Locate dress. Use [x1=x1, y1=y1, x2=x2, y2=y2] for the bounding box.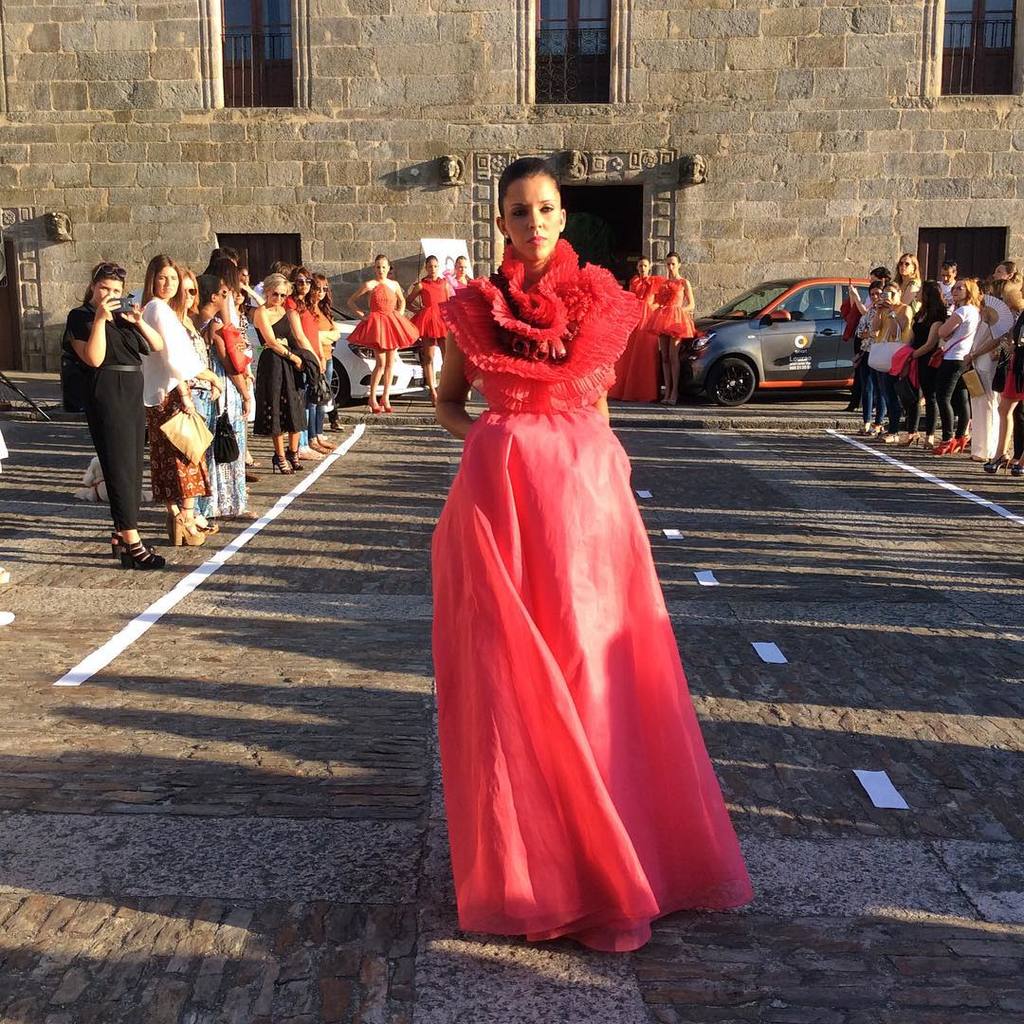
[x1=895, y1=273, x2=921, y2=315].
